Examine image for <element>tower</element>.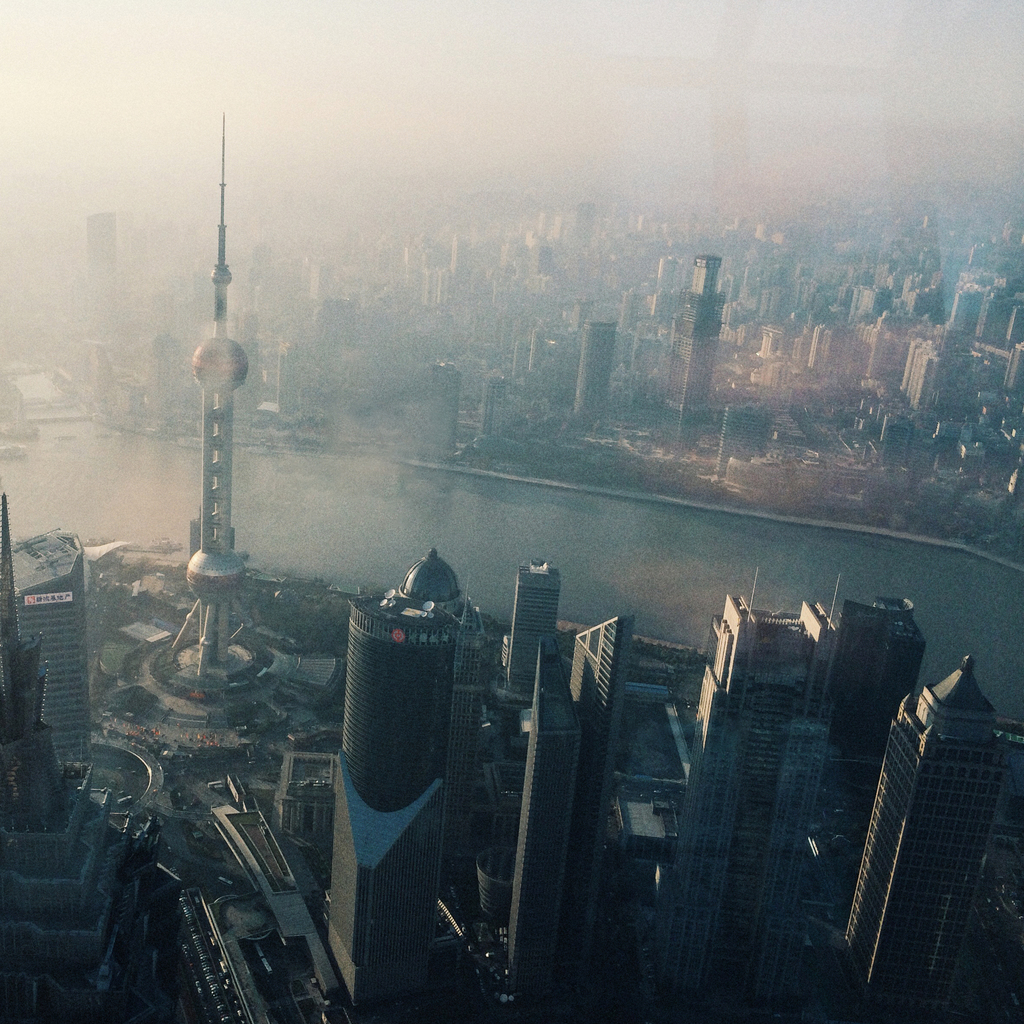
Examination result: 0:526:90:785.
